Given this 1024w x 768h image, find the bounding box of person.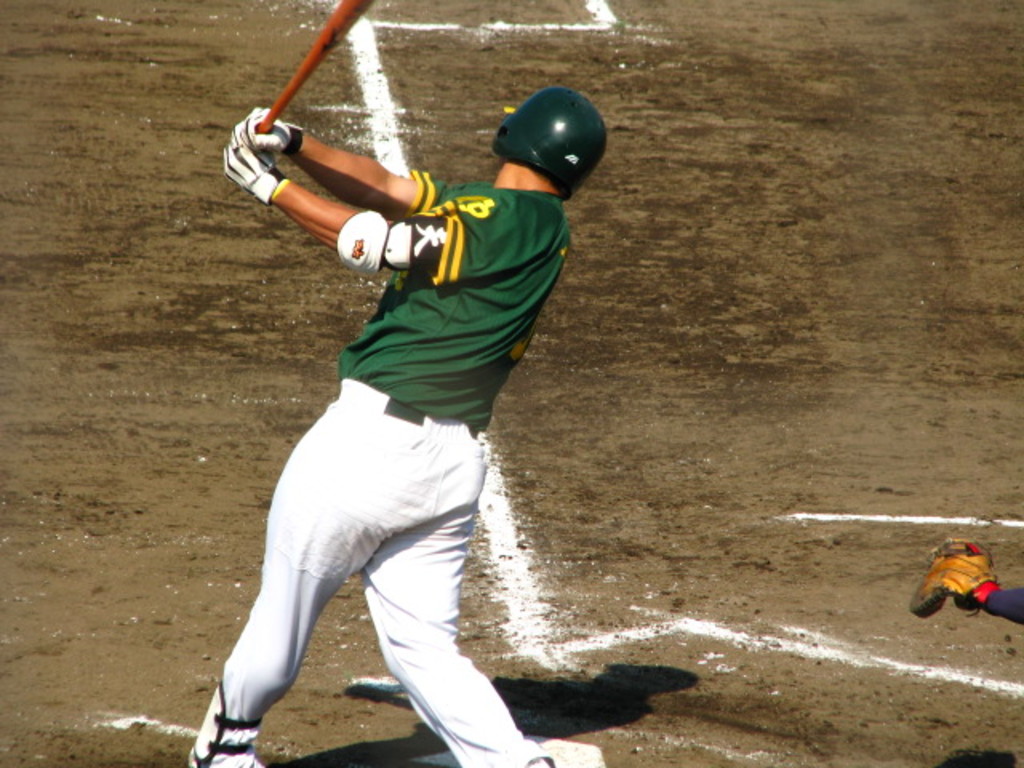
{"x1": 902, "y1": 544, "x2": 1022, "y2": 634}.
